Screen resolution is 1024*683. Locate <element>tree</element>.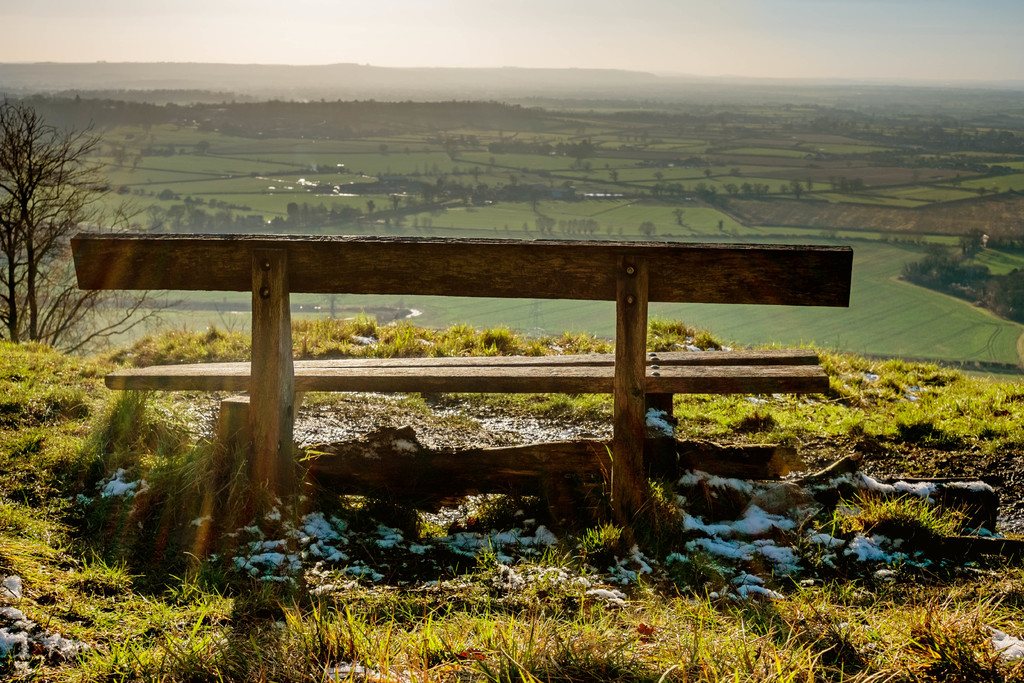
rect(0, 94, 184, 354).
